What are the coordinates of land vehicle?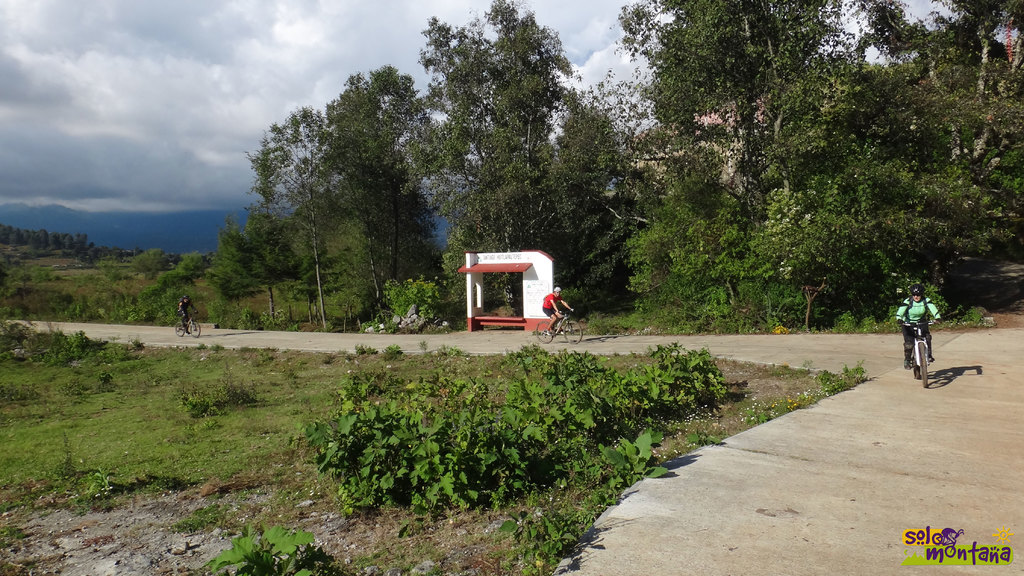
pyautogui.locateOnScreen(897, 300, 949, 376).
